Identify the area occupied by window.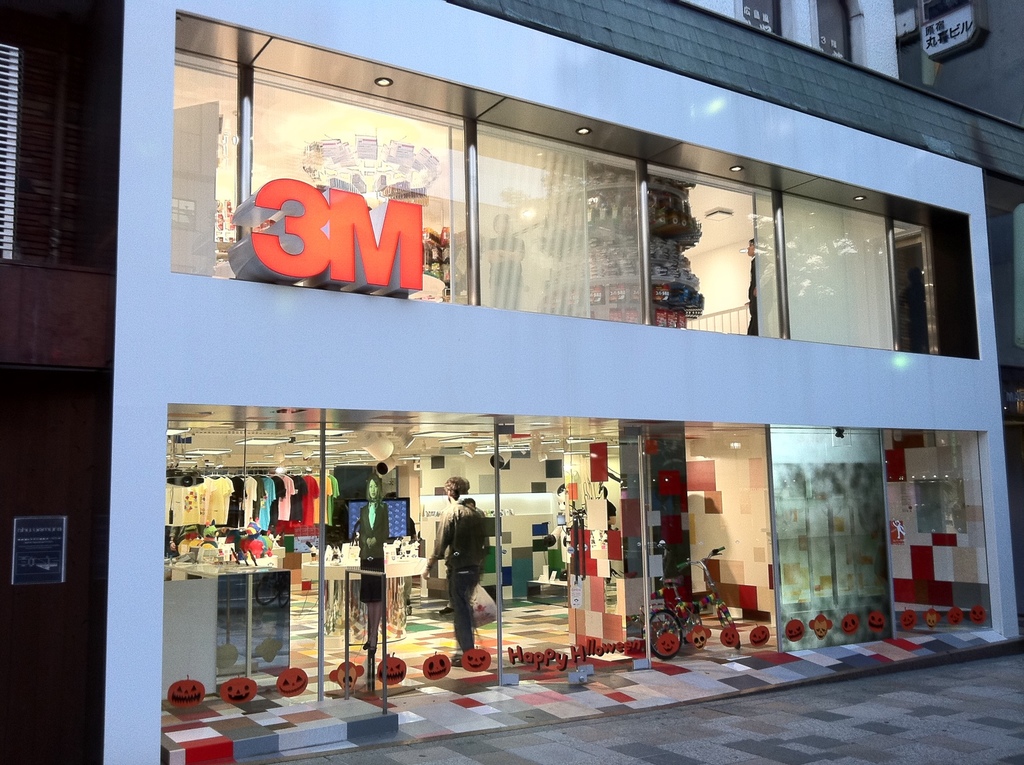
Area: l=642, t=162, r=783, b=342.
